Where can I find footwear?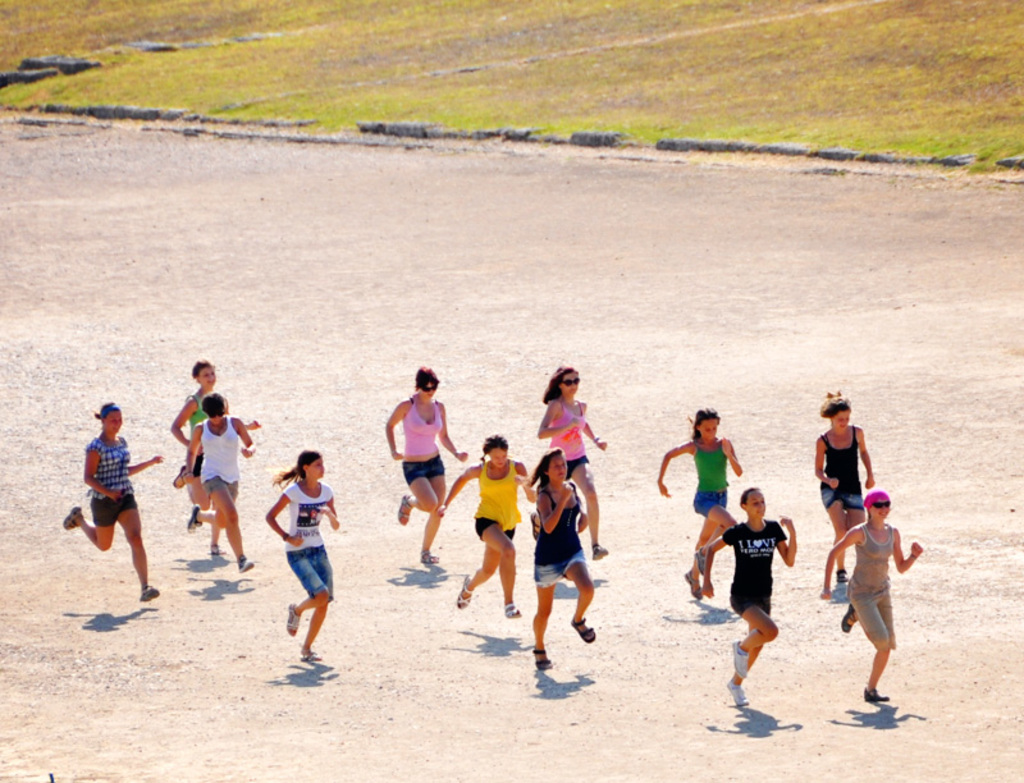
You can find it at left=860, top=690, right=890, bottom=702.
